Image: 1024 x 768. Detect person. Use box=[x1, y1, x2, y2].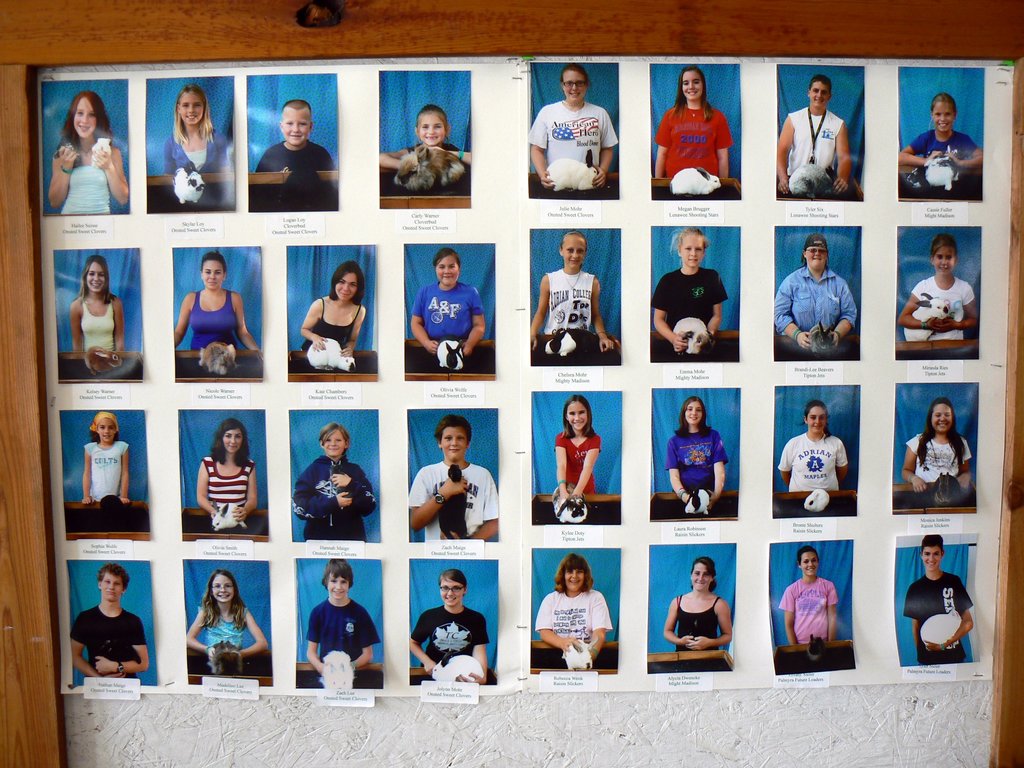
box=[651, 228, 729, 355].
